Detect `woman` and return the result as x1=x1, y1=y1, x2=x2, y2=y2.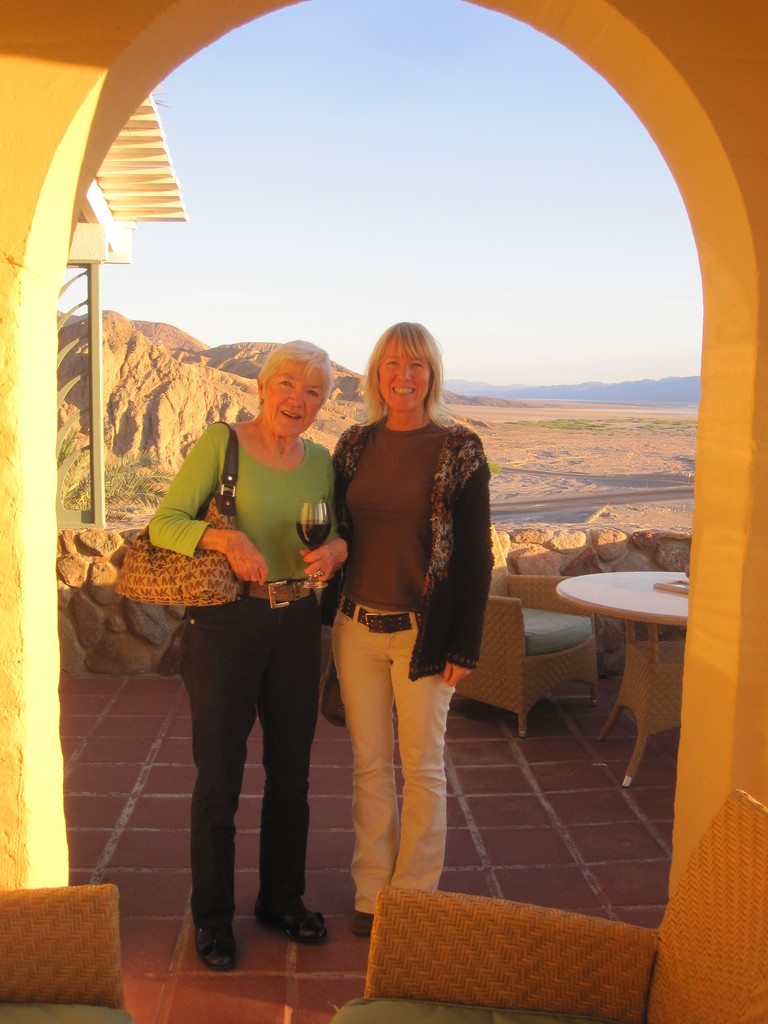
x1=316, y1=320, x2=496, y2=935.
